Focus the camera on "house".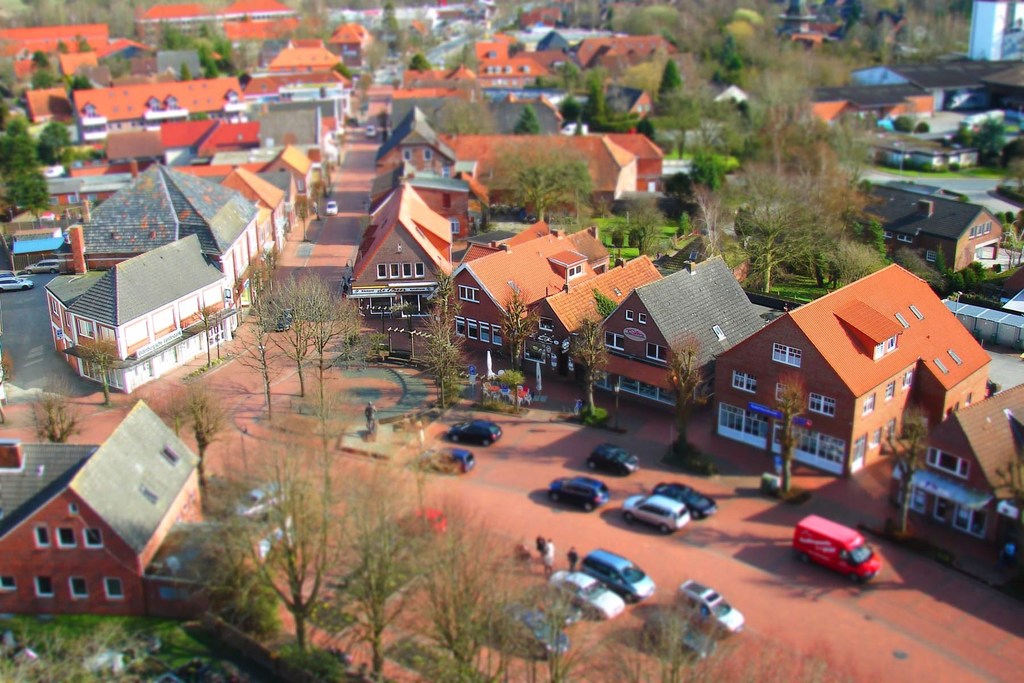
Focus region: [x1=61, y1=156, x2=271, y2=311].
